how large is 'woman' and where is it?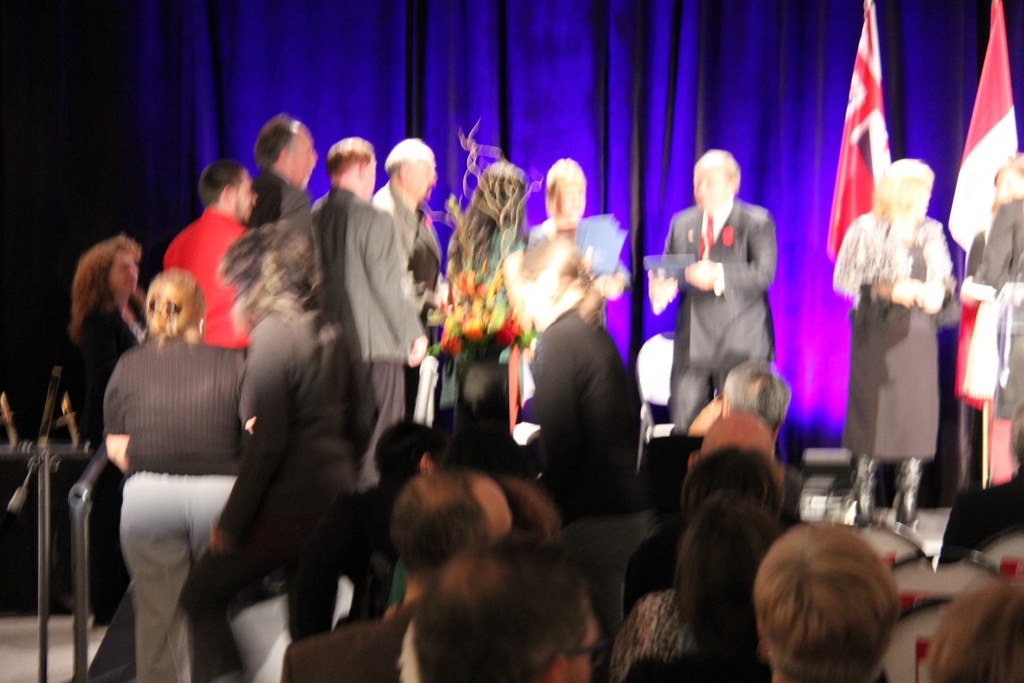
Bounding box: x1=56, y1=228, x2=157, y2=682.
